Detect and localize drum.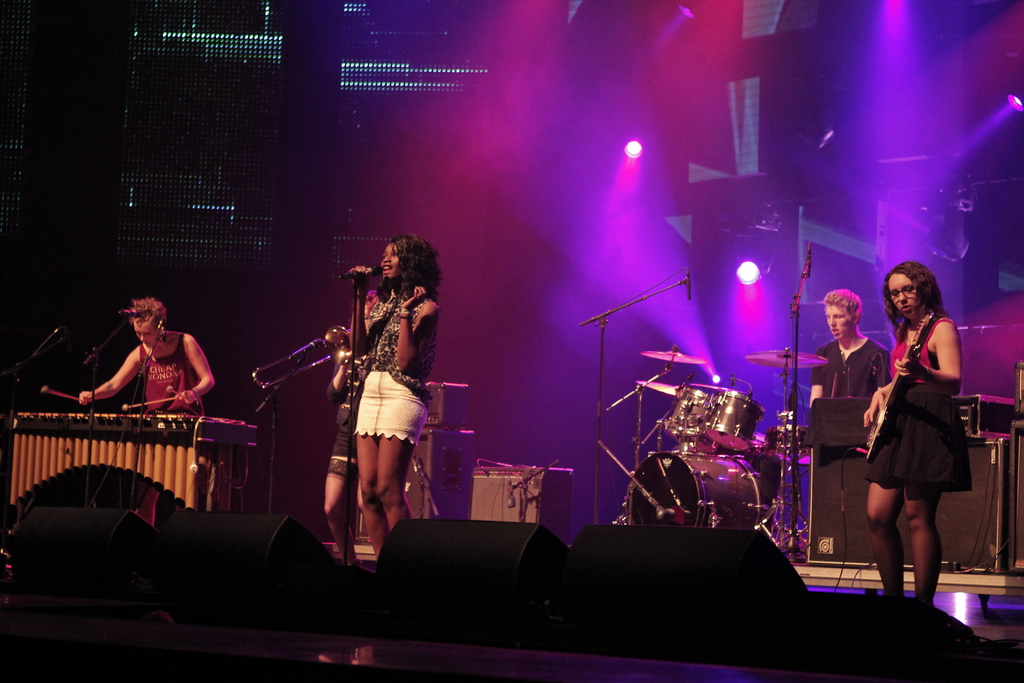
Localized at <bbox>664, 383, 710, 440</bbox>.
